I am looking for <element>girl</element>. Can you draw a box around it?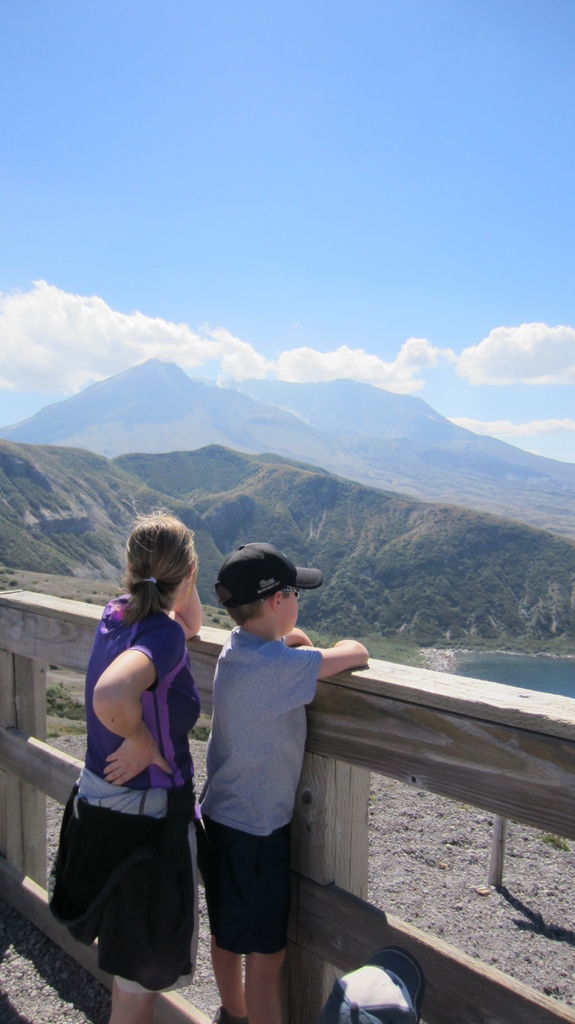
Sure, the bounding box is select_region(48, 503, 202, 1023).
